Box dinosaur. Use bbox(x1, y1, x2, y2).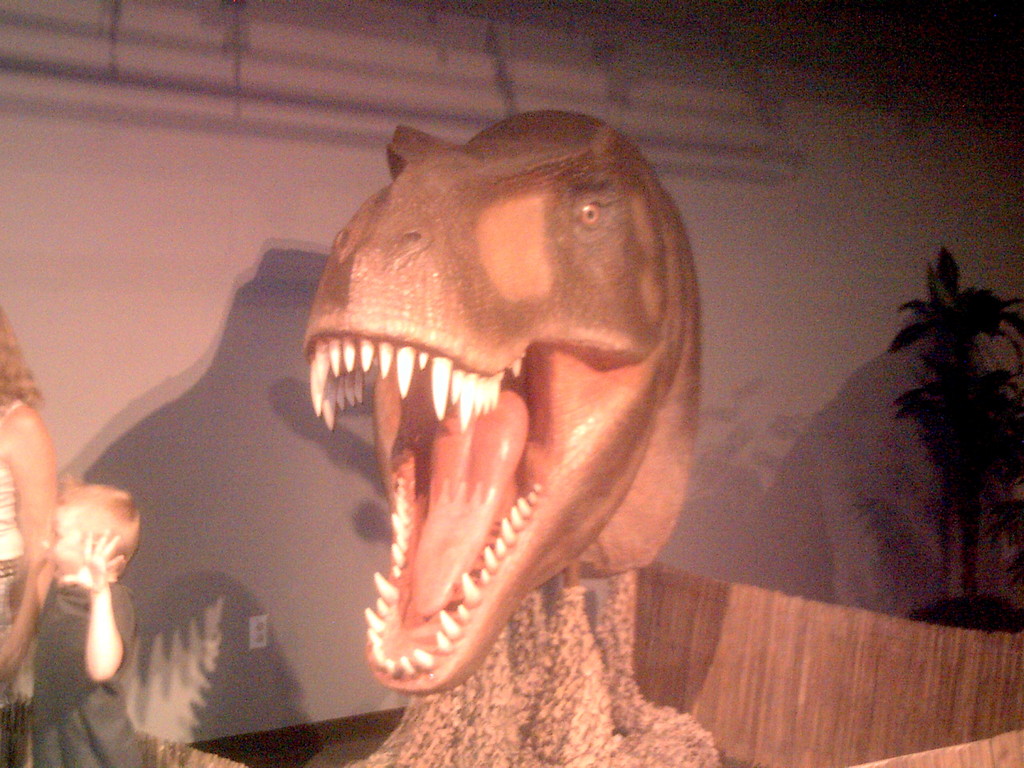
bbox(303, 103, 722, 767).
